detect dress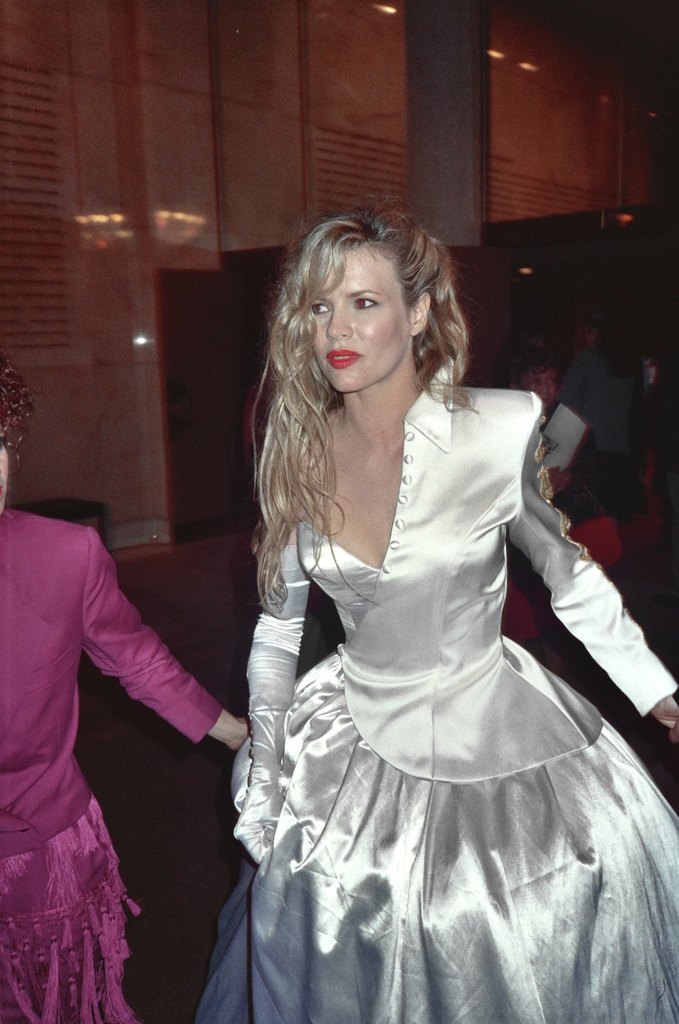
(0, 511, 221, 1023)
